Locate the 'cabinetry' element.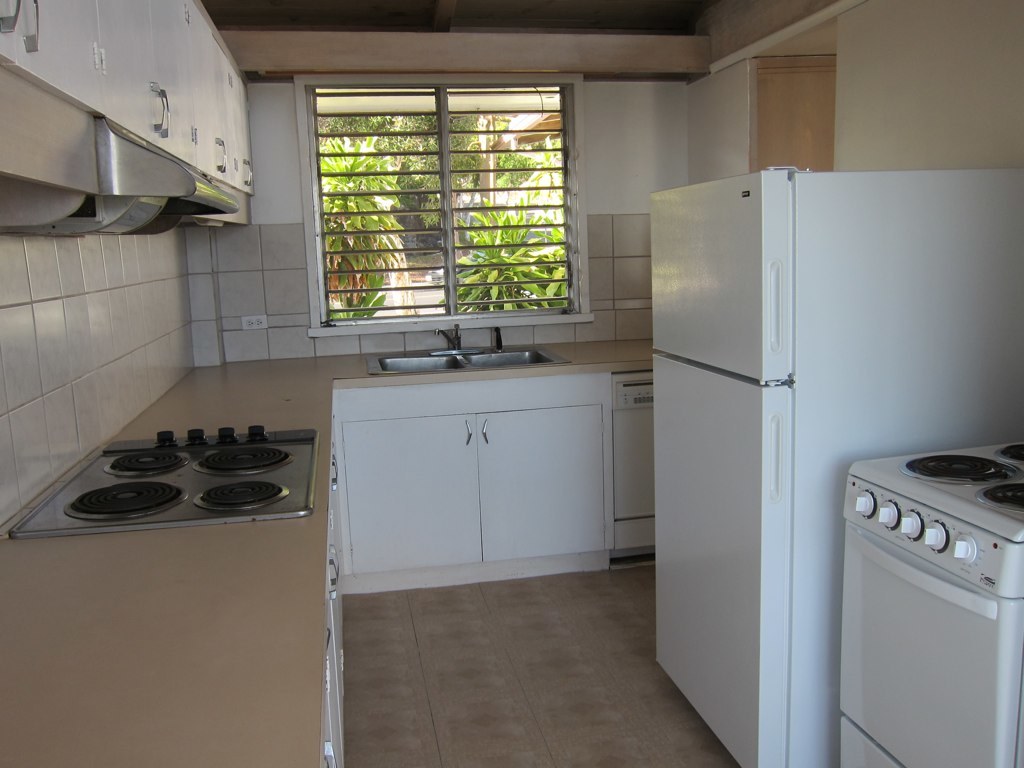
Element bbox: {"left": 477, "top": 404, "right": 608, "bottom": 565}.
